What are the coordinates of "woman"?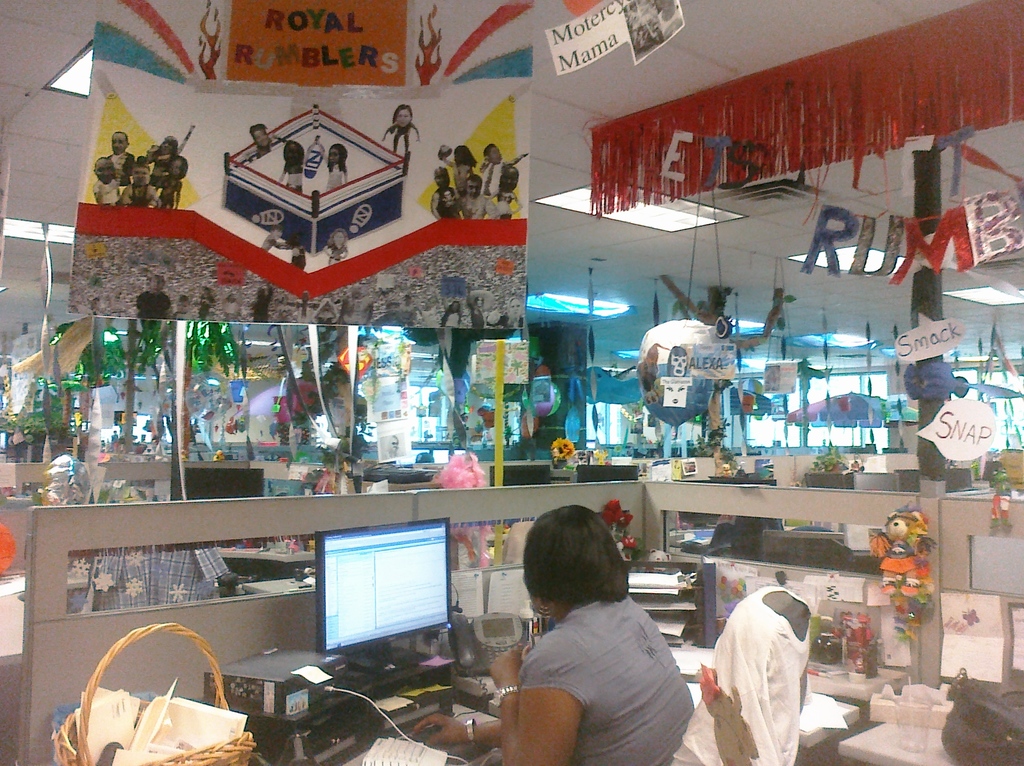
485:506:710:763.
